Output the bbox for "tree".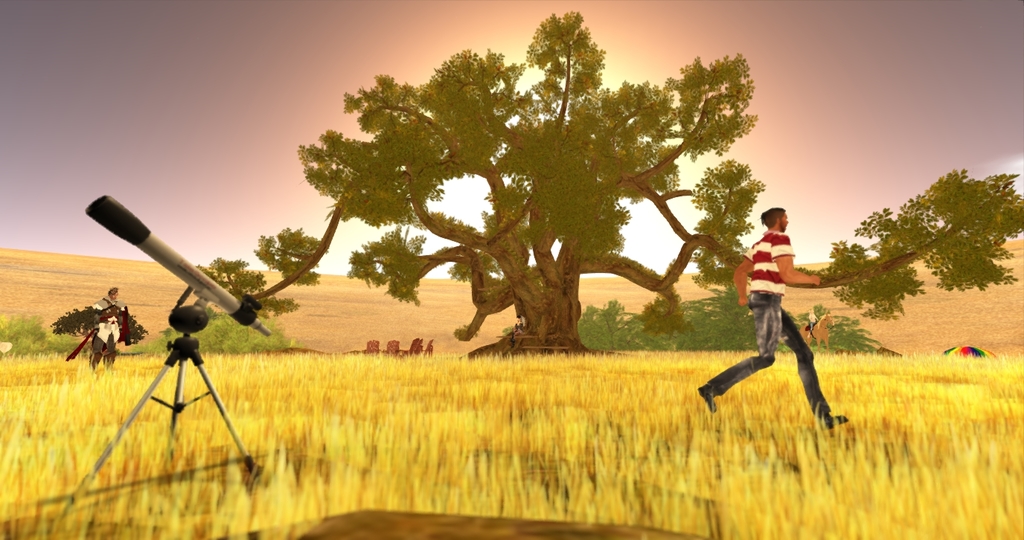
[191, 257, 296, 333].
